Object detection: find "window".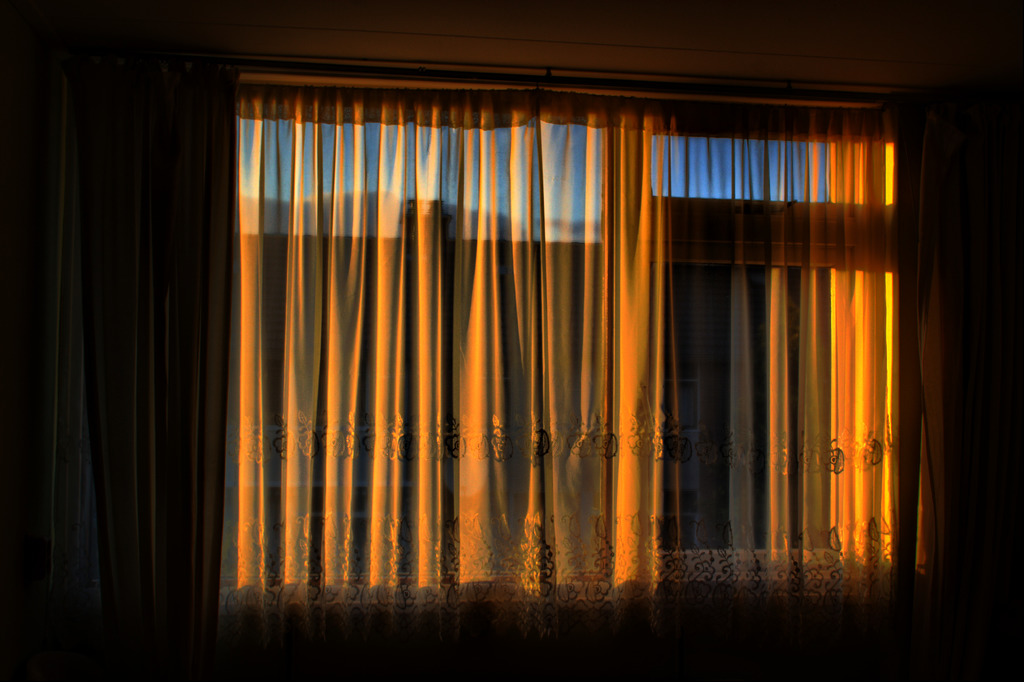
203, 41, 942, 624.
